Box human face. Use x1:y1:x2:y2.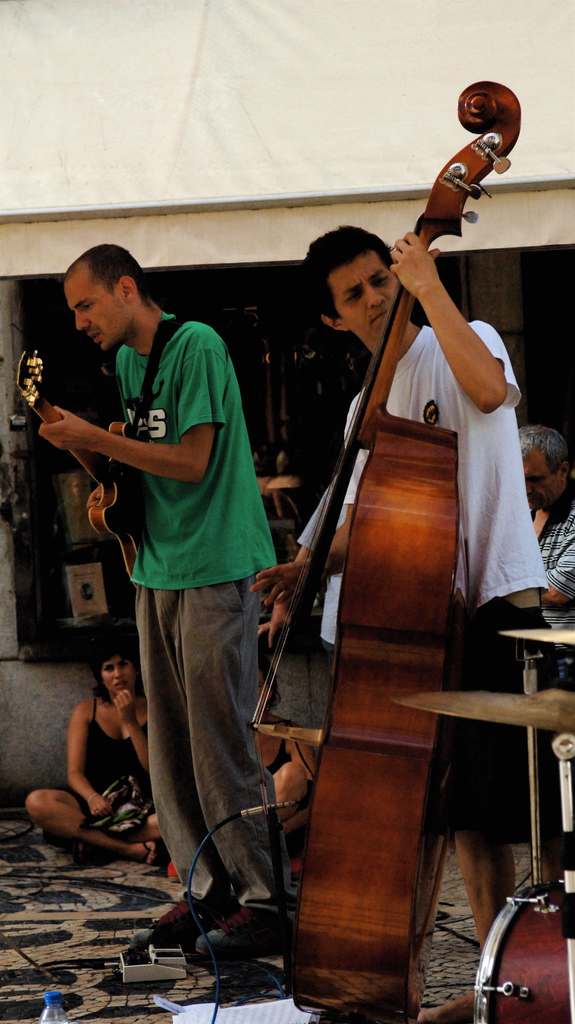
67:273:129:354.
